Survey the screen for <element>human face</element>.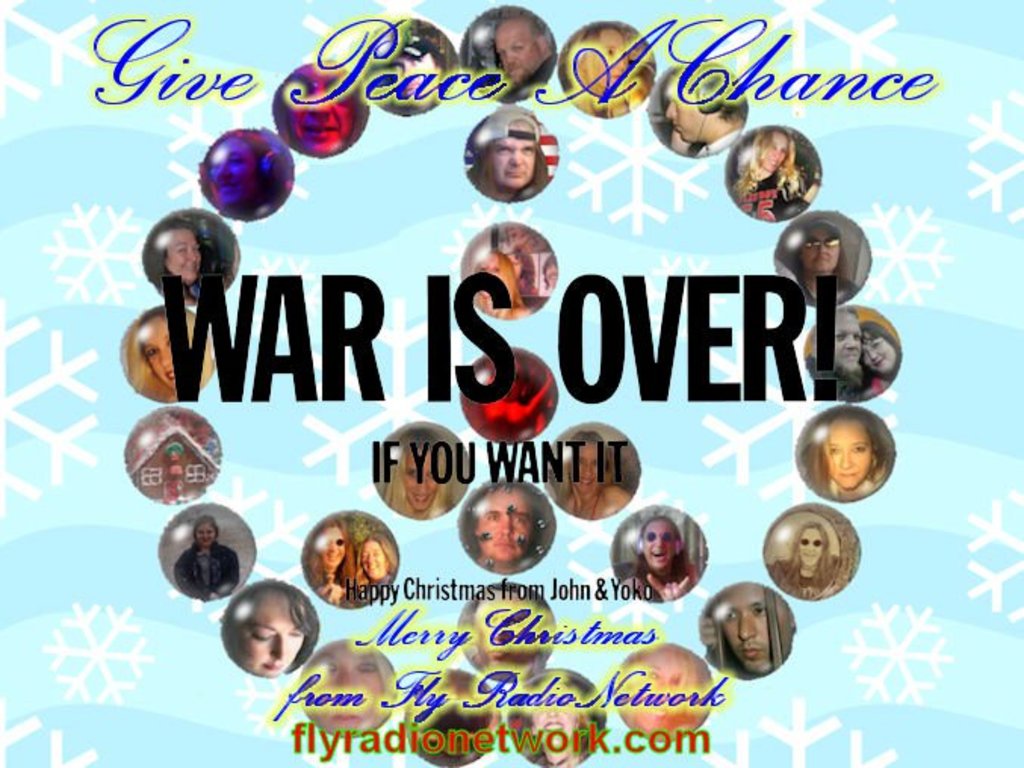
Survey found: 141 311 182 392.
